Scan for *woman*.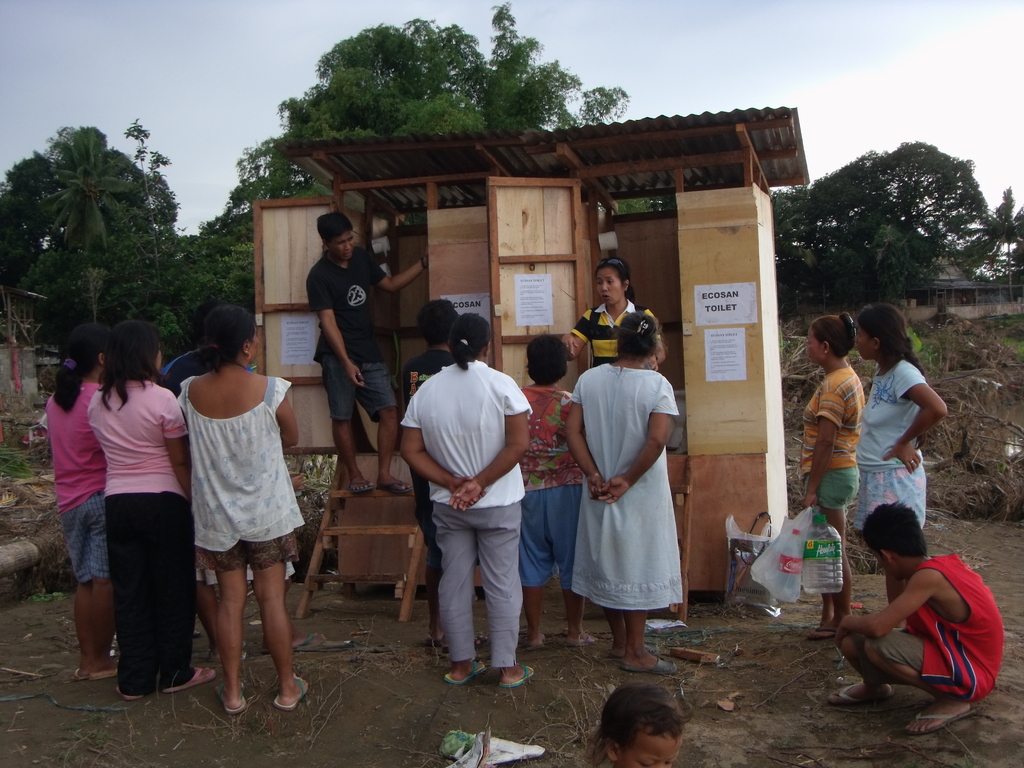
Scan result: {"left": 865, "top": 299, "right": 938, "bottom": 547}.
